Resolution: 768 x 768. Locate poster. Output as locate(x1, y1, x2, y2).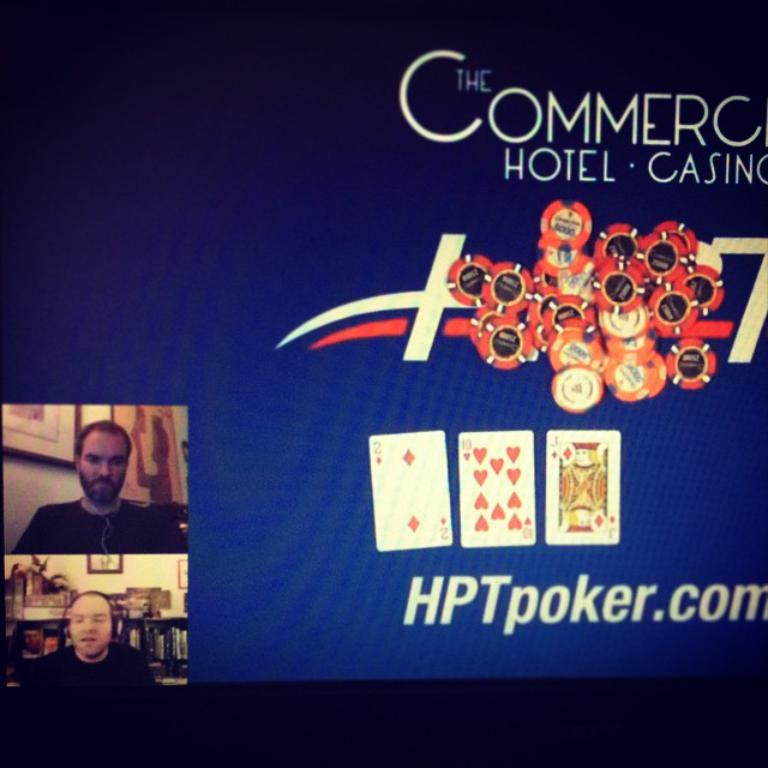
locate(0, 0, 767, 766).
